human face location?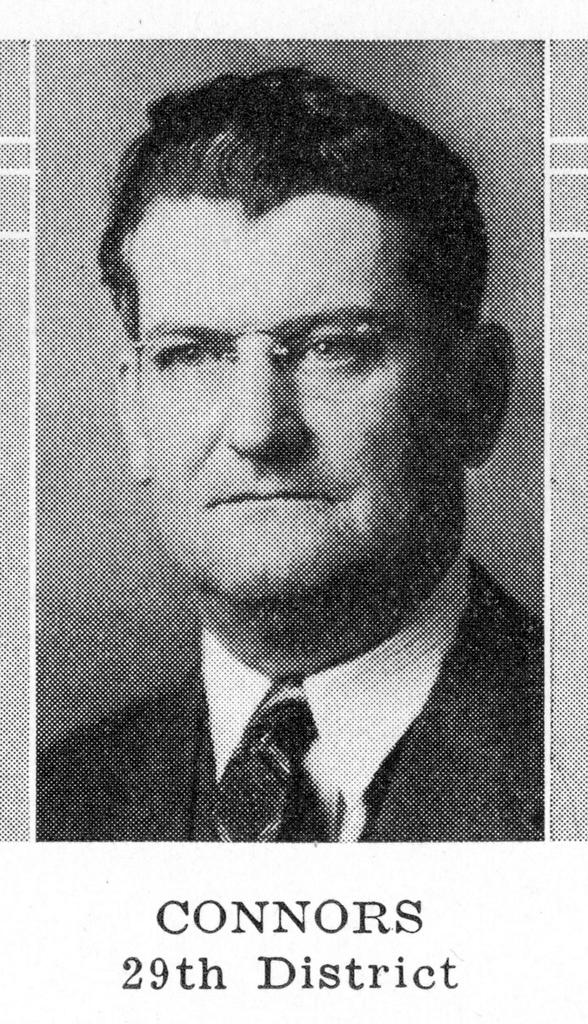
[x1=117, y1=177, x2=459, y2=601]
